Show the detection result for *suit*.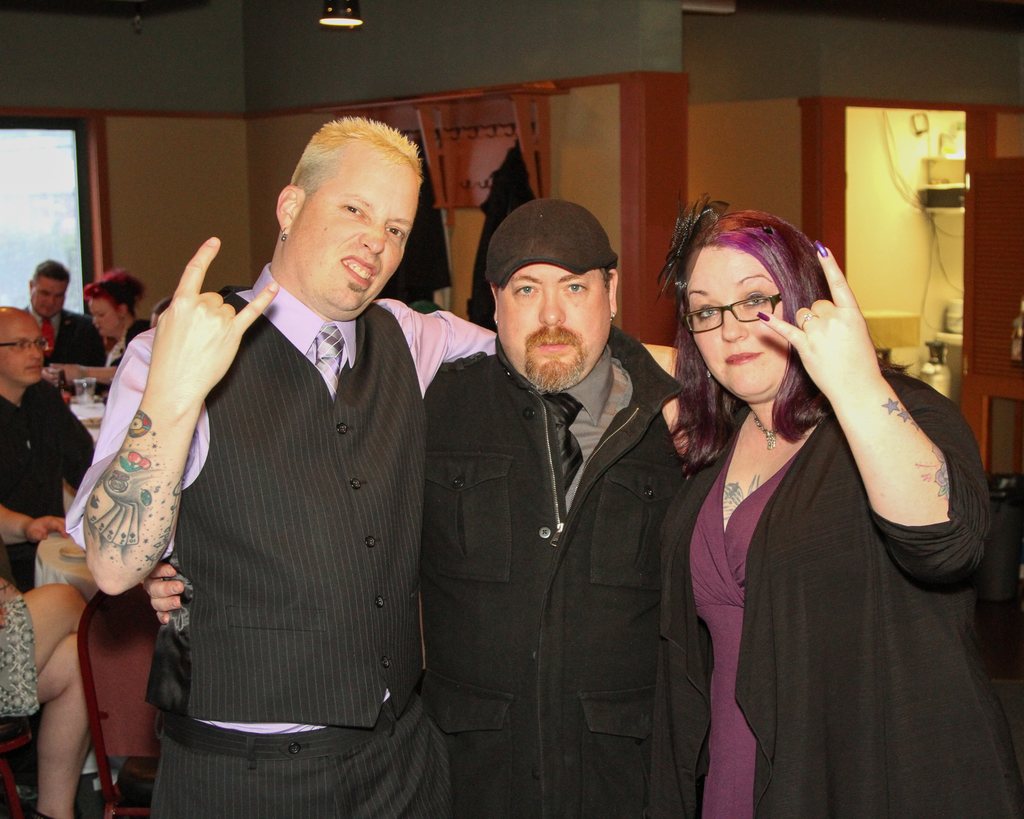
select_region(23, 301, 108, 394).
